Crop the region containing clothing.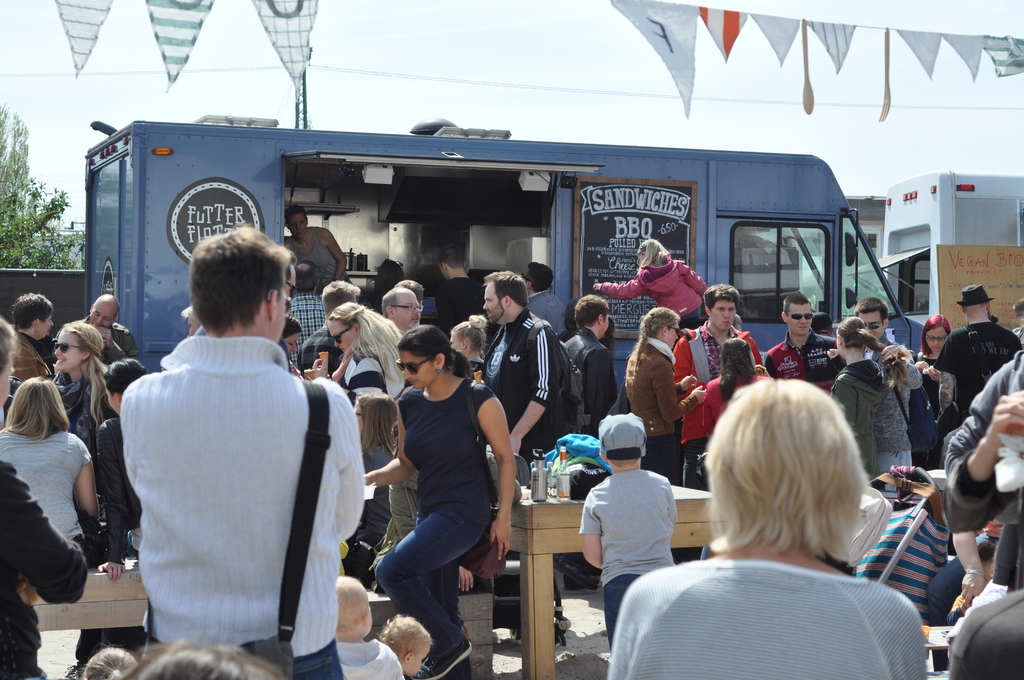
Crop region: rect(115, 329, 364, 679).
